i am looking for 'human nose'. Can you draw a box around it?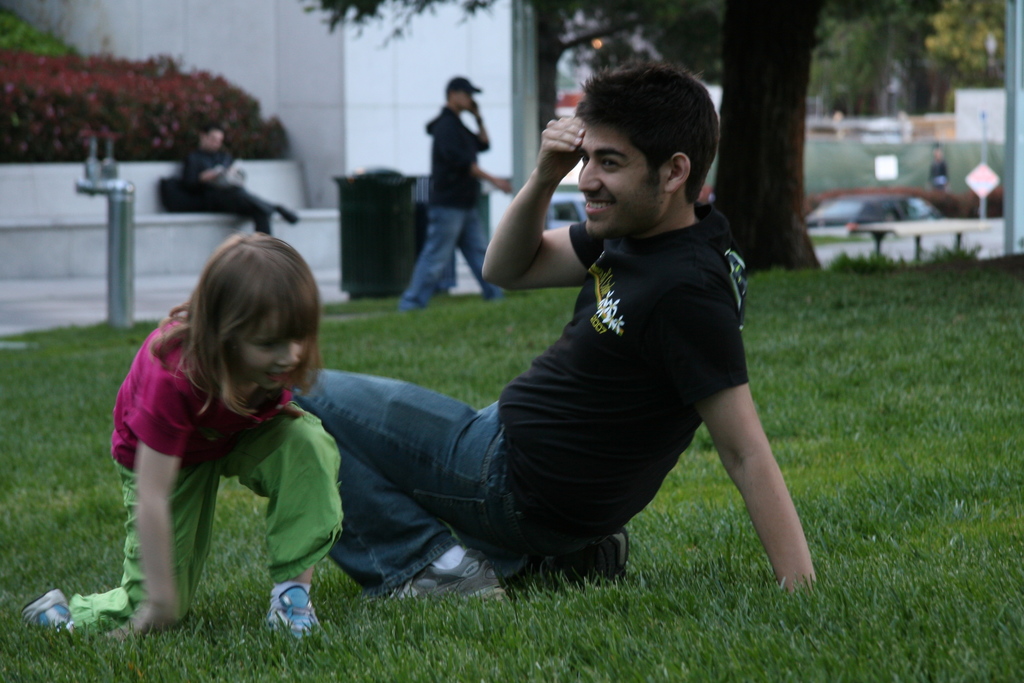
Sure, the bounding box is box=[578, 157, 601, 194].
